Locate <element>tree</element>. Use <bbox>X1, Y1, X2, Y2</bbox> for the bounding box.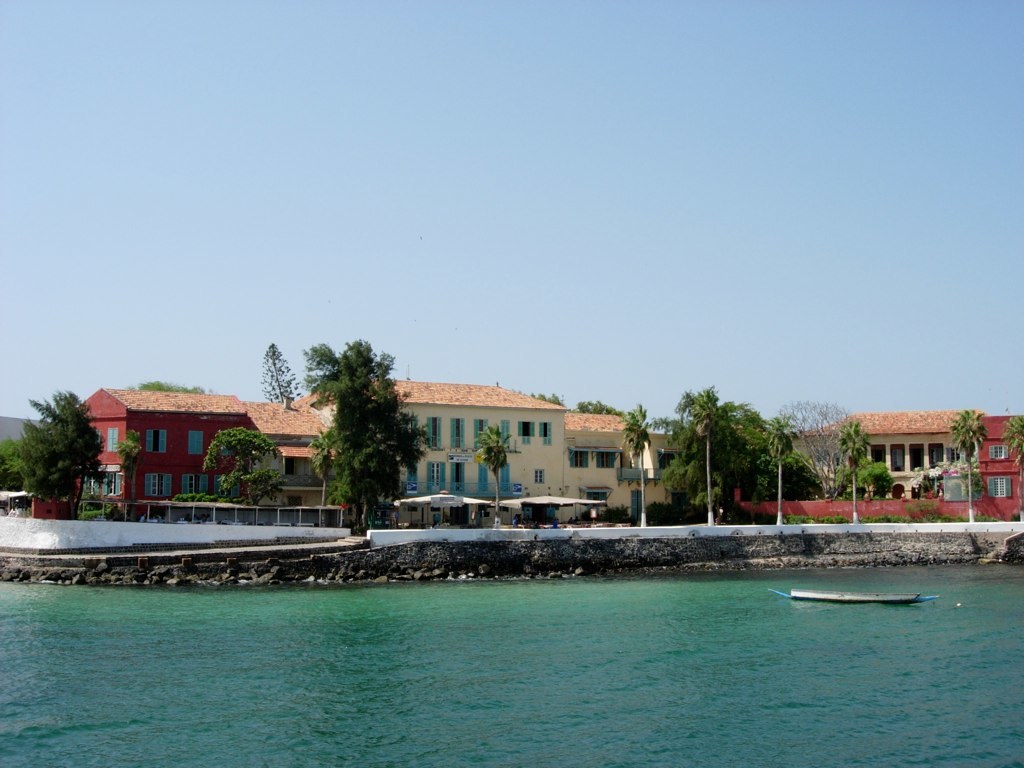
<bbox>463, 423, 521, 534</bbox>.
